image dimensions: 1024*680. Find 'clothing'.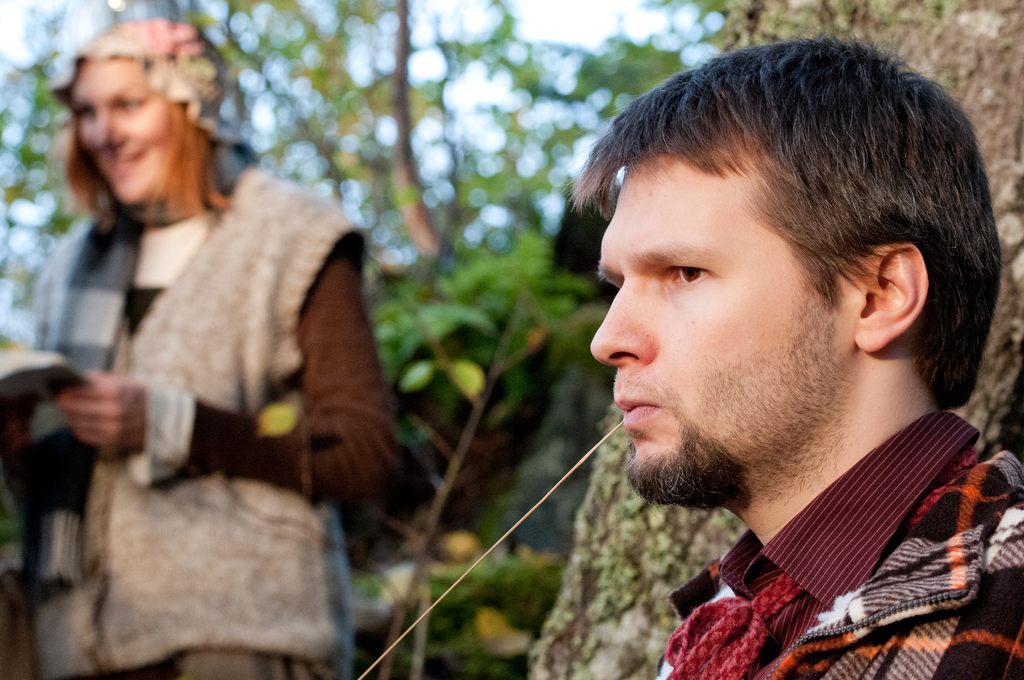
[left=648, top=405, right=1023, bottom=679].
